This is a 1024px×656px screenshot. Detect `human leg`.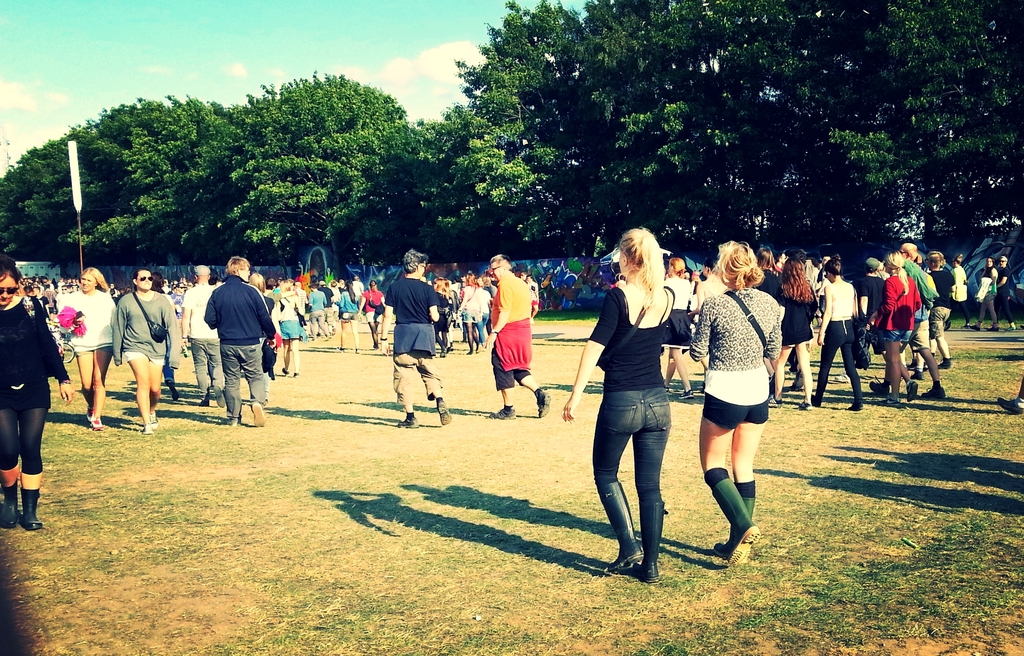
79 342 100 396.
